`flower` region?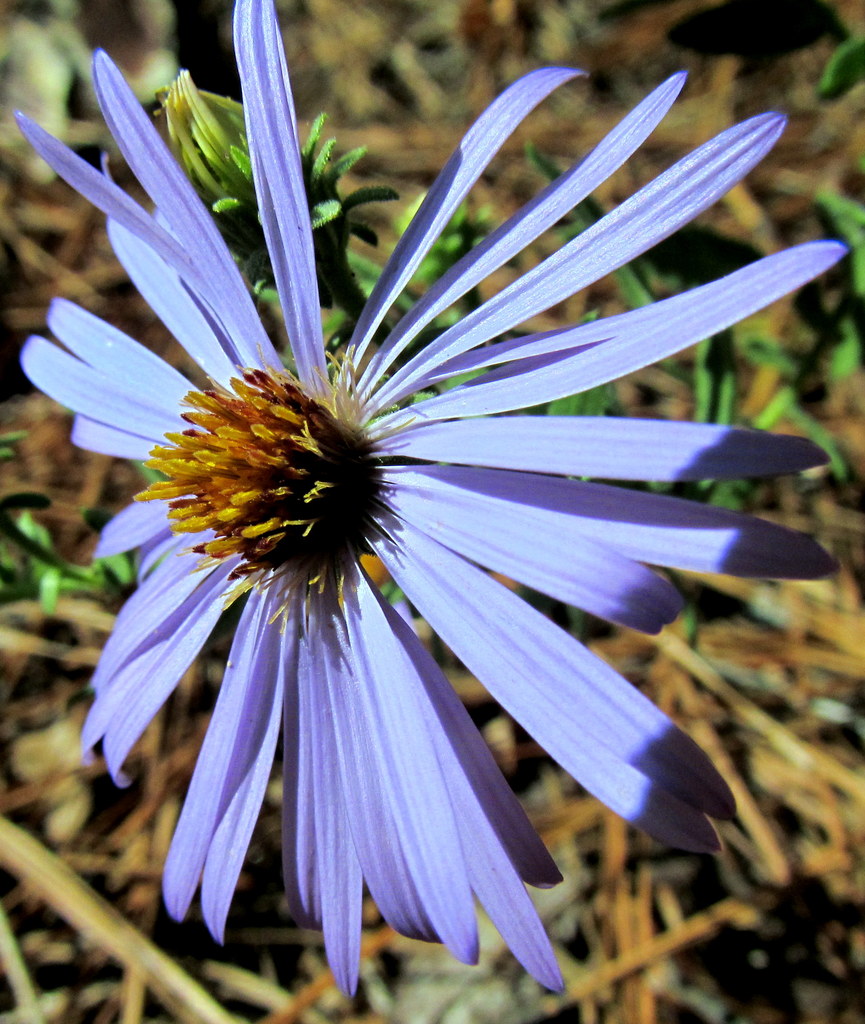
(left=0, top=17, right=853, bottom=1023)
